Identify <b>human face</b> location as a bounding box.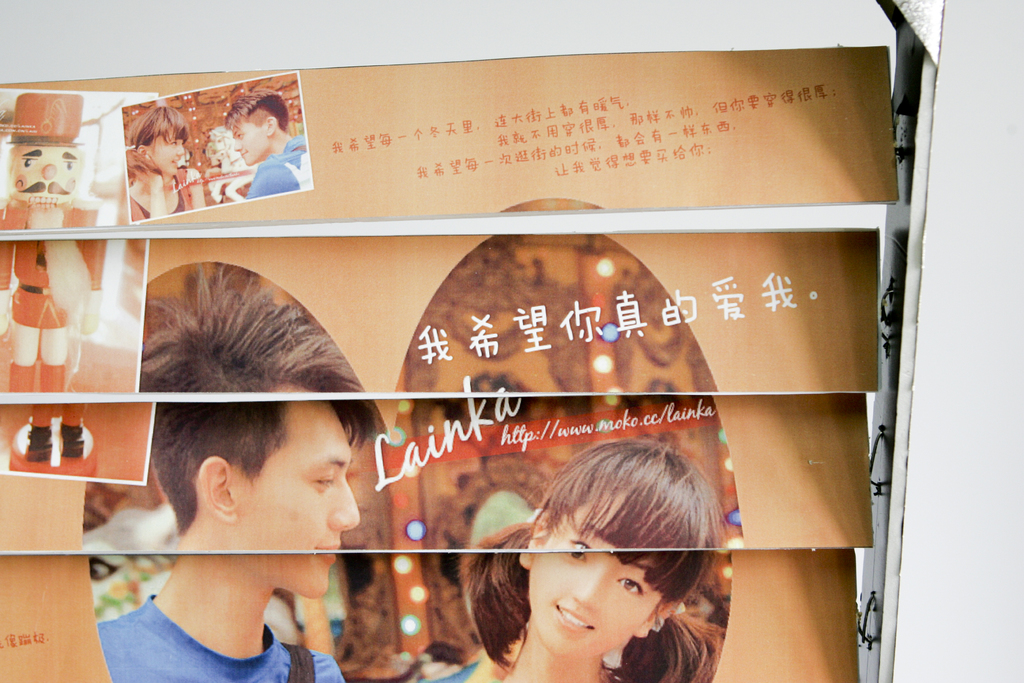
locate(529, 502, 660, 662).
